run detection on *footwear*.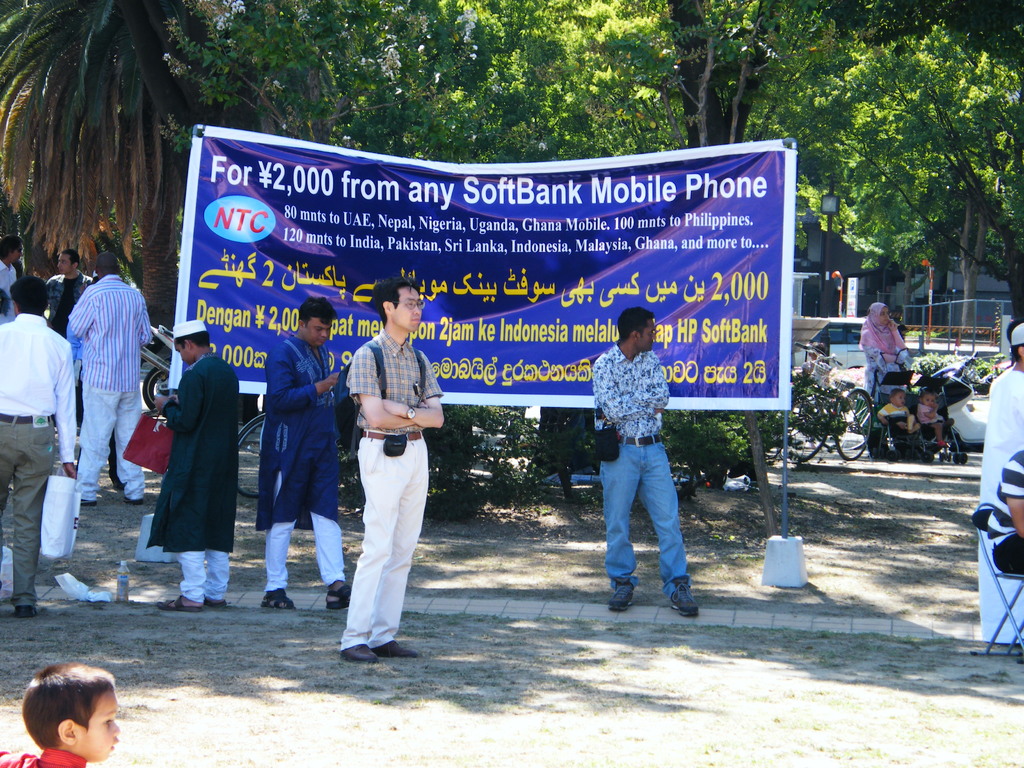
Result: pyautogui.locateOnScreen(341, 644, 380, 662).
